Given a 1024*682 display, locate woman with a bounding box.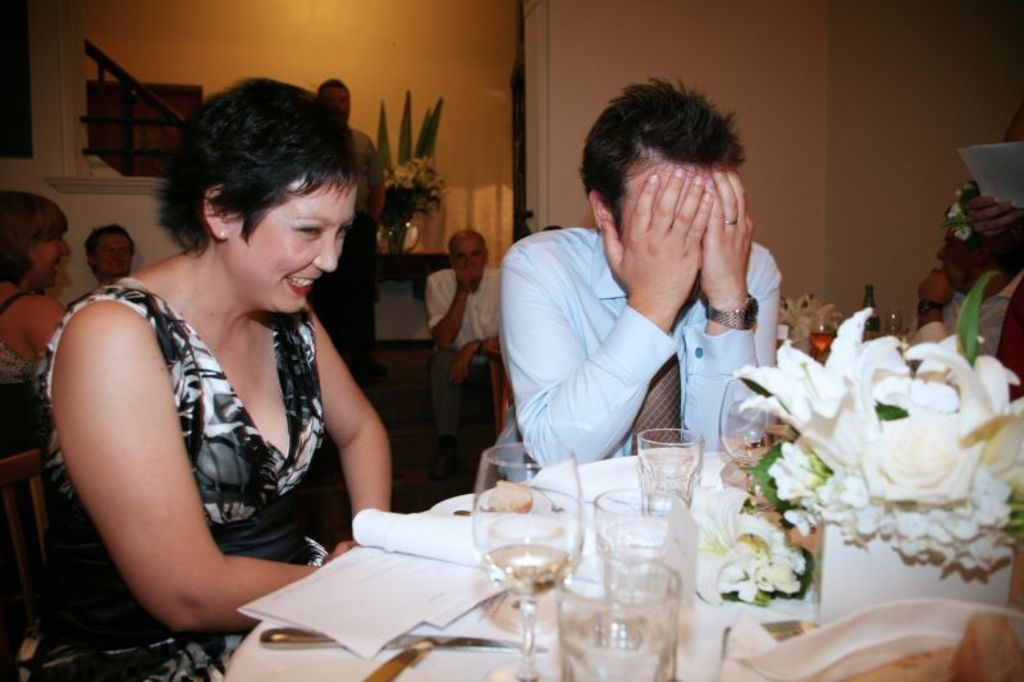
Located: 0, 188, 82, 505.
